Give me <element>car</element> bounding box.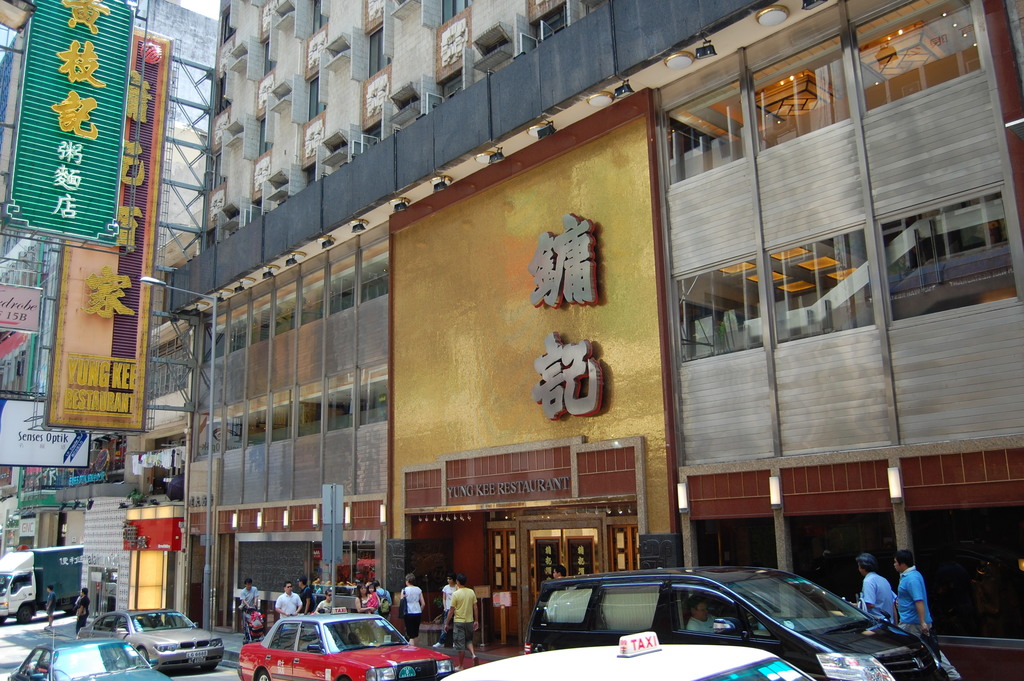
[x1=521, y1=564, x2=959, y2=680].
